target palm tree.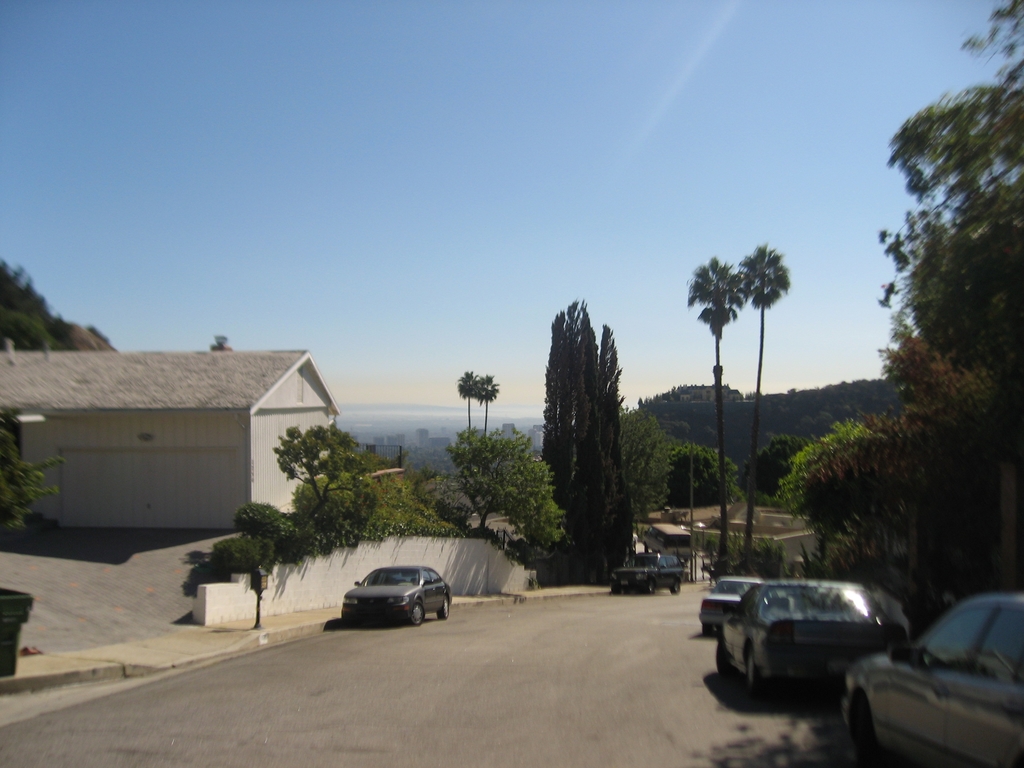
Target region: box=[458, 372, 478, 462].
